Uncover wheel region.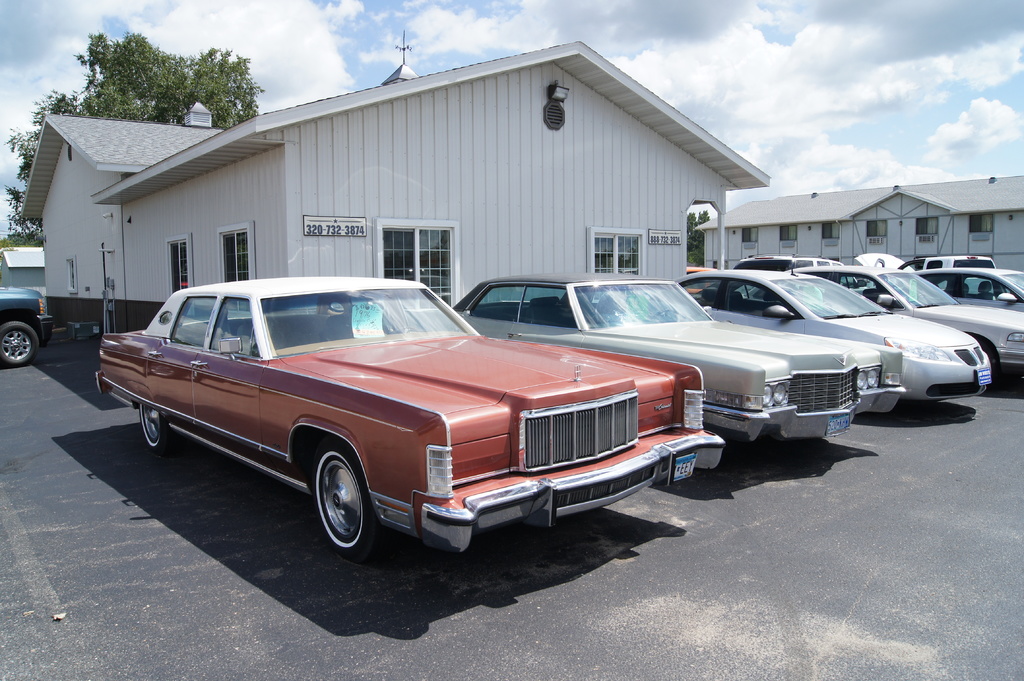
Uncovered: [648, 307, 672, 321].
